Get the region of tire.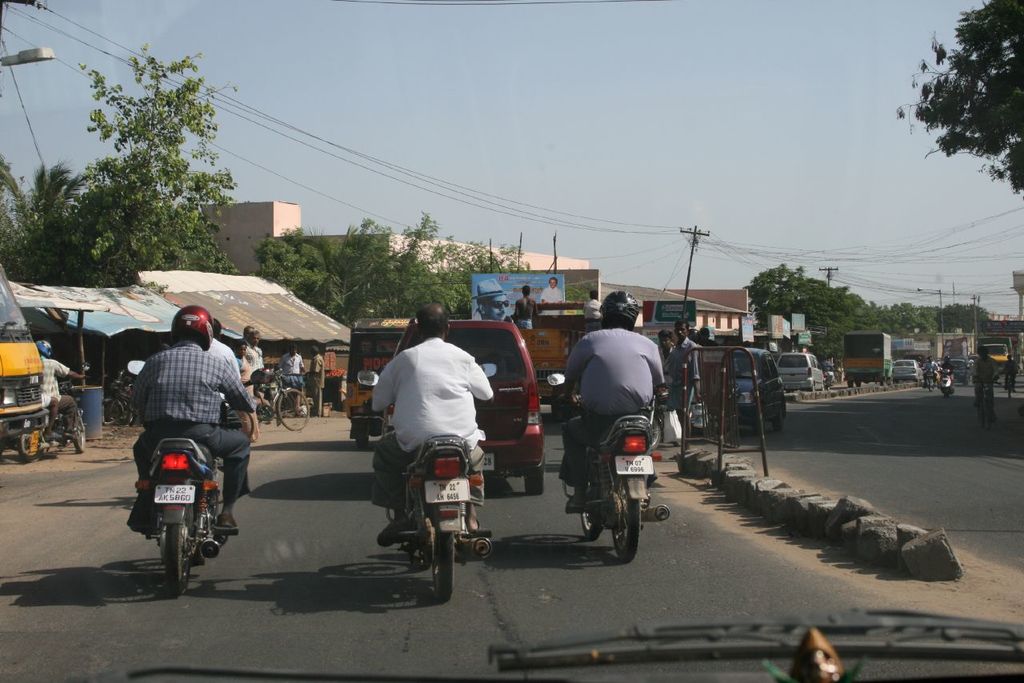
1003:376:1014:402.
